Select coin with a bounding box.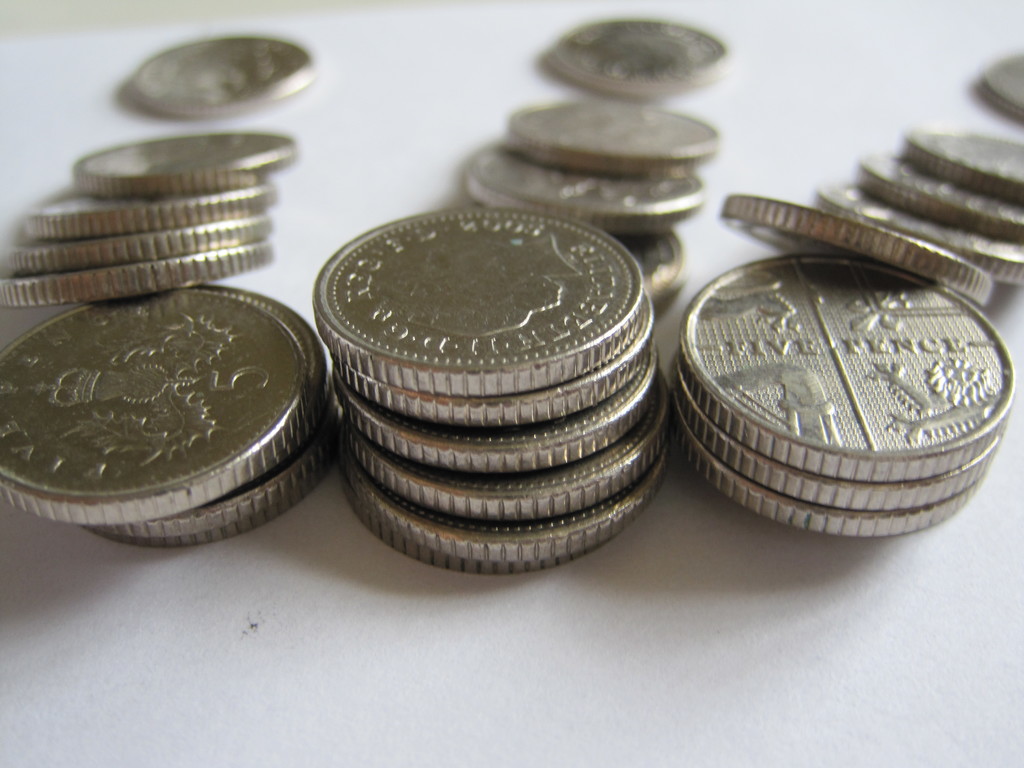
x1=313 y1=201 x2=646 y2=396.
